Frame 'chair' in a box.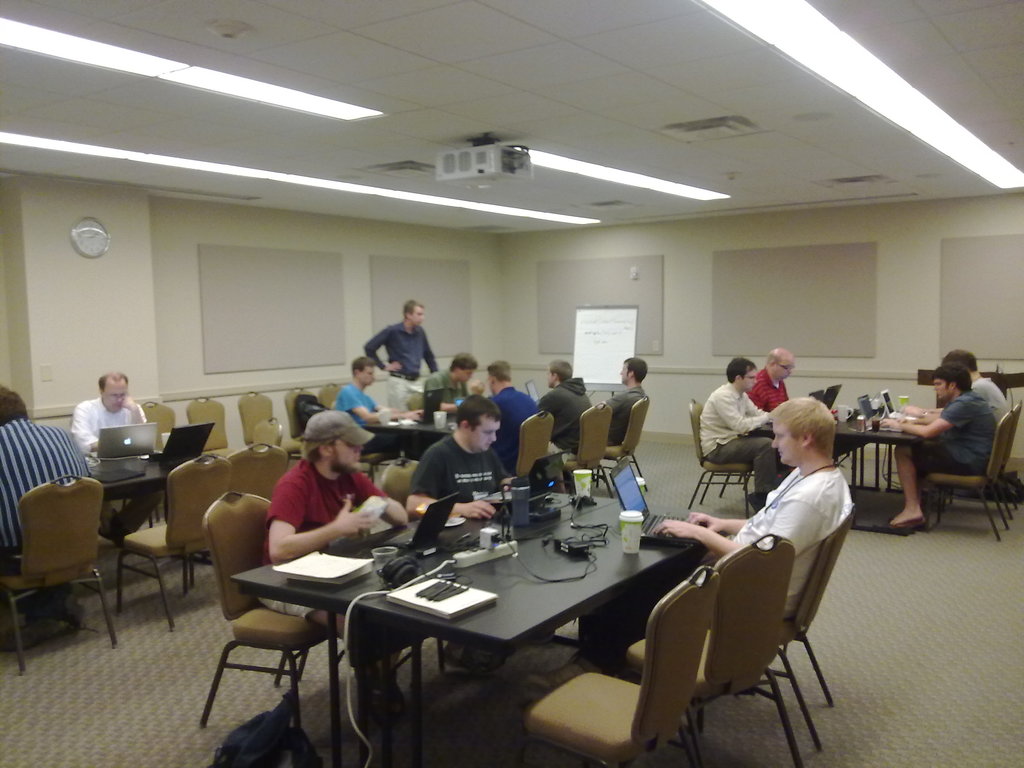
(left=514, top=569, right=712, bottom=764).
